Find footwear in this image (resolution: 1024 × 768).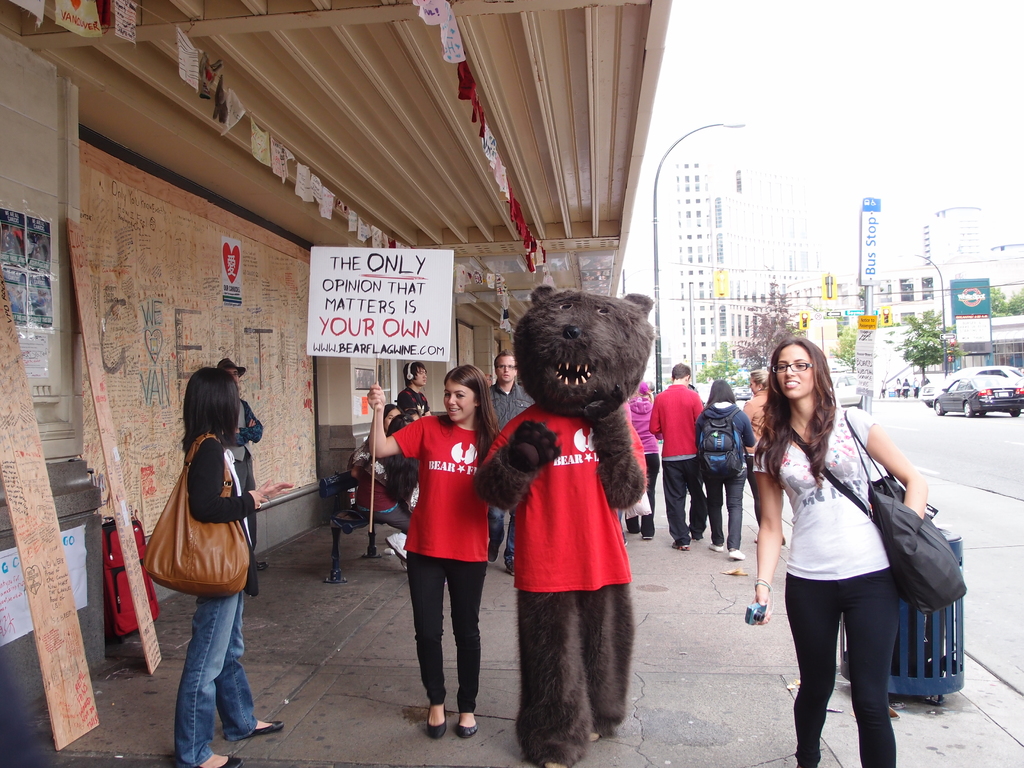
726:543:745:557.
